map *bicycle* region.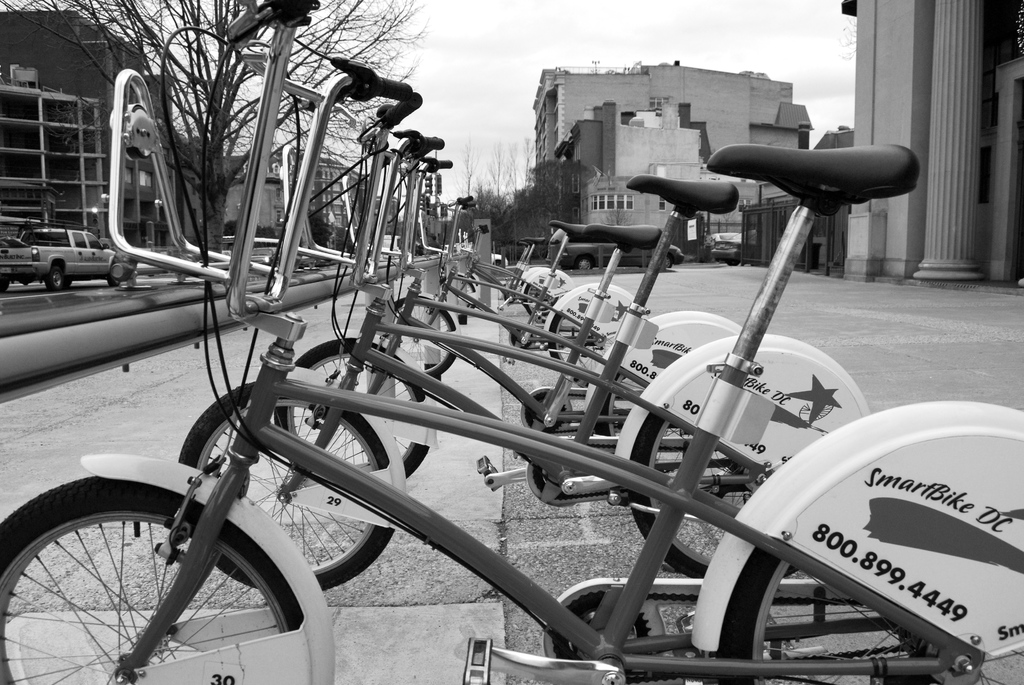
Mapped to (left=0, top=0, right=1023, bottom=684).
